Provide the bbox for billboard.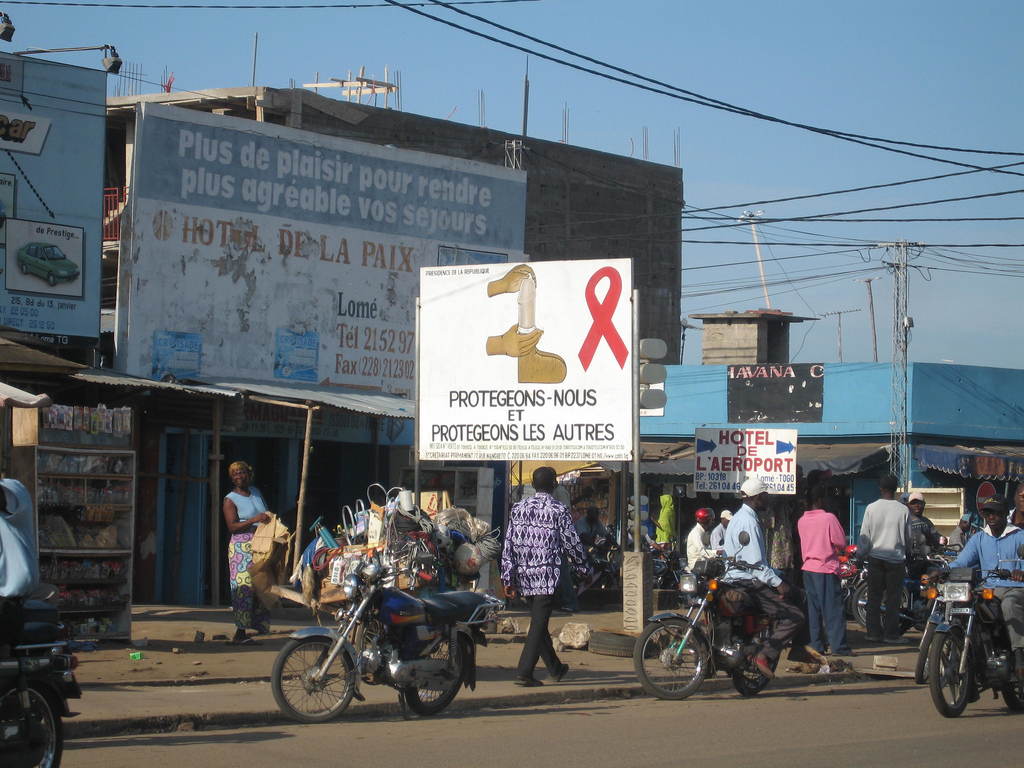
bbox(716, 368, 824, 416).
